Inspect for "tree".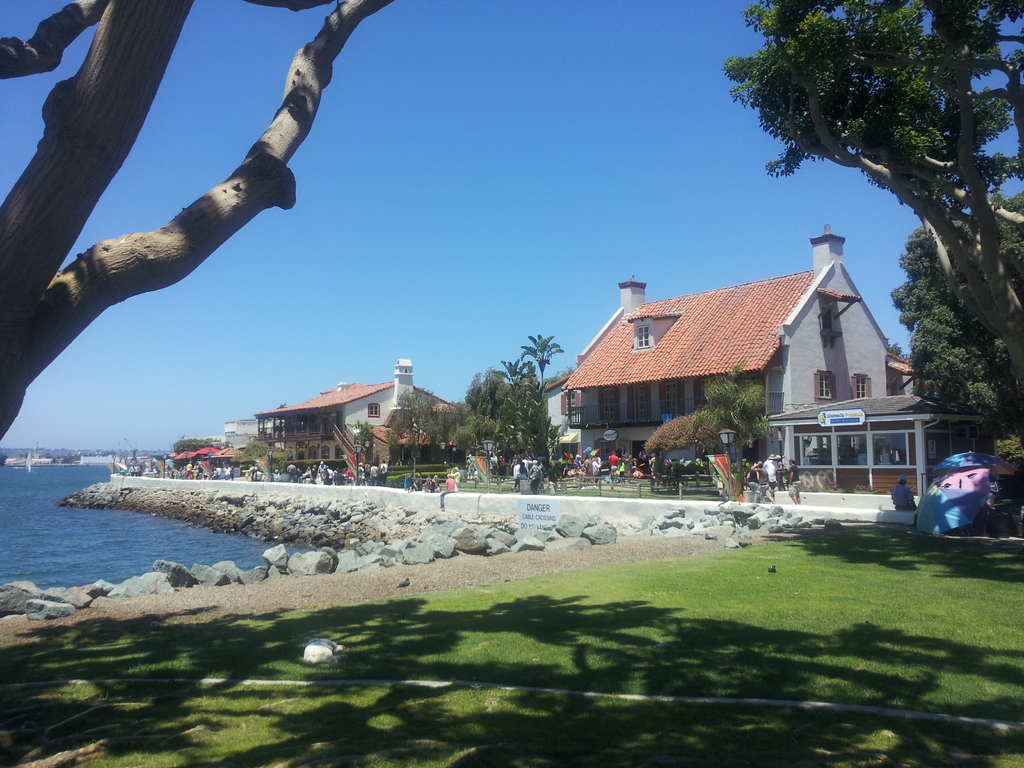
Inspection: Rect(727, 0, 1023, 468).
